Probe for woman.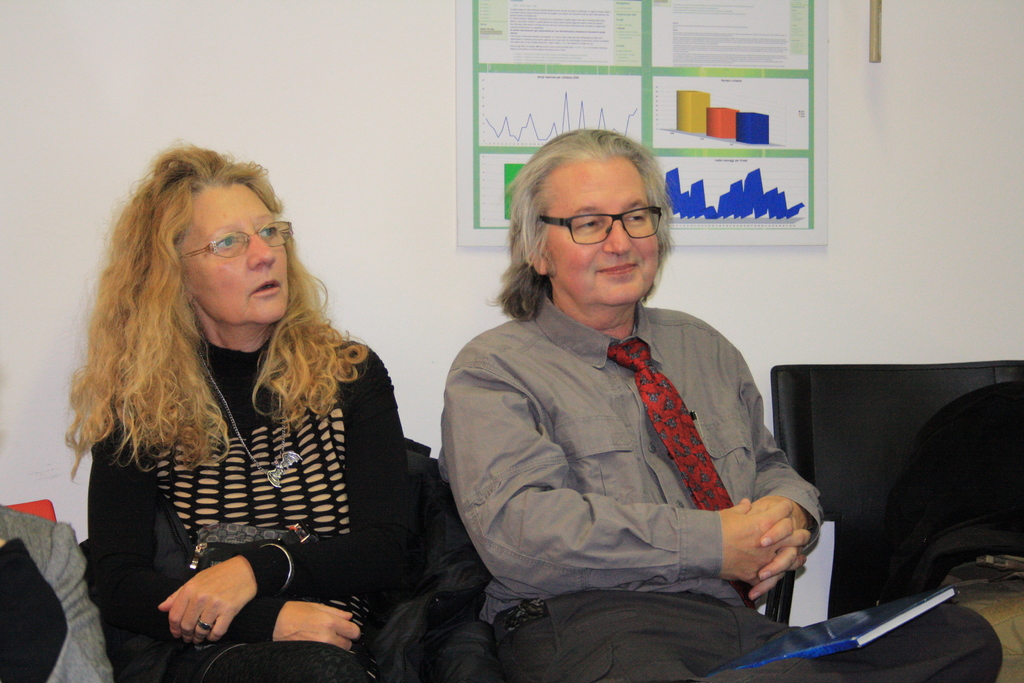
Probe result: {"left": 74, "top": 130, "right": 508, "bottom": 679}.
